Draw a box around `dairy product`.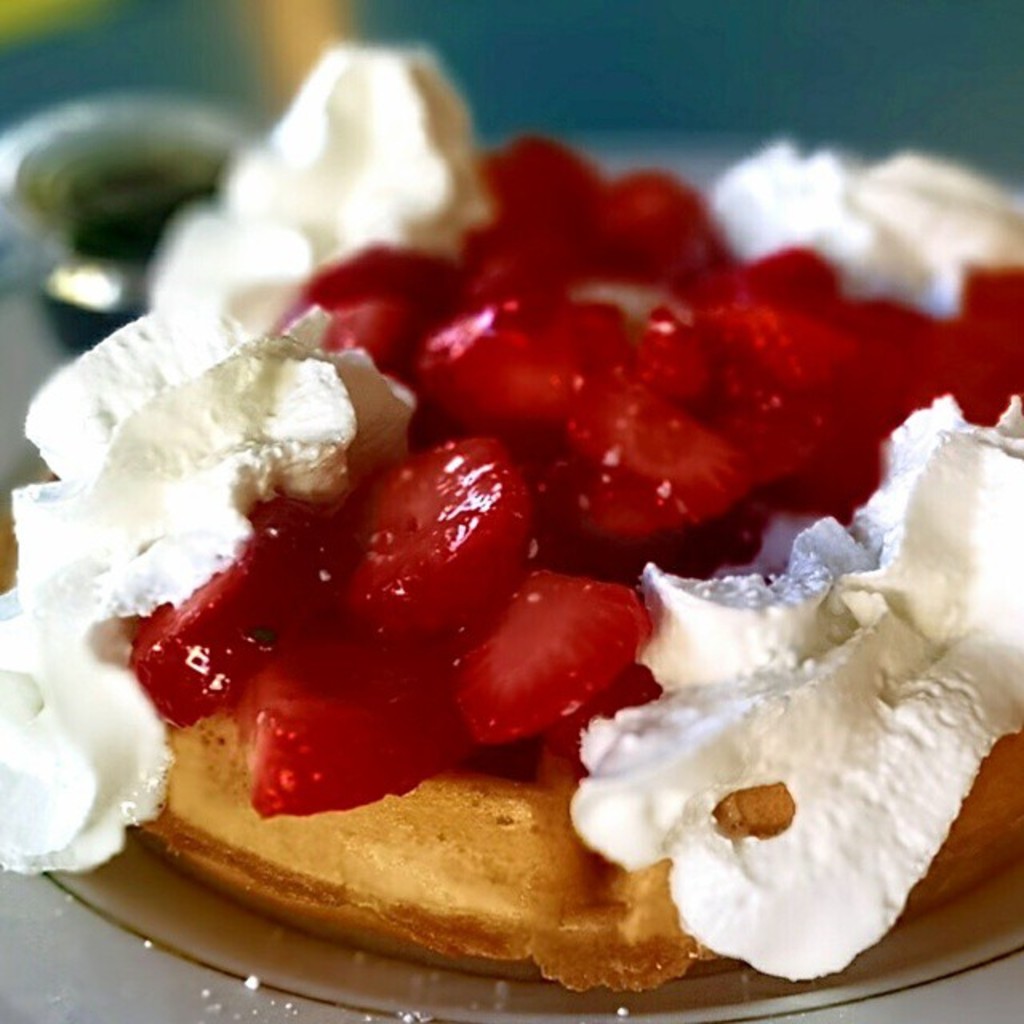
l=66, t=72, r=477, b=347.
